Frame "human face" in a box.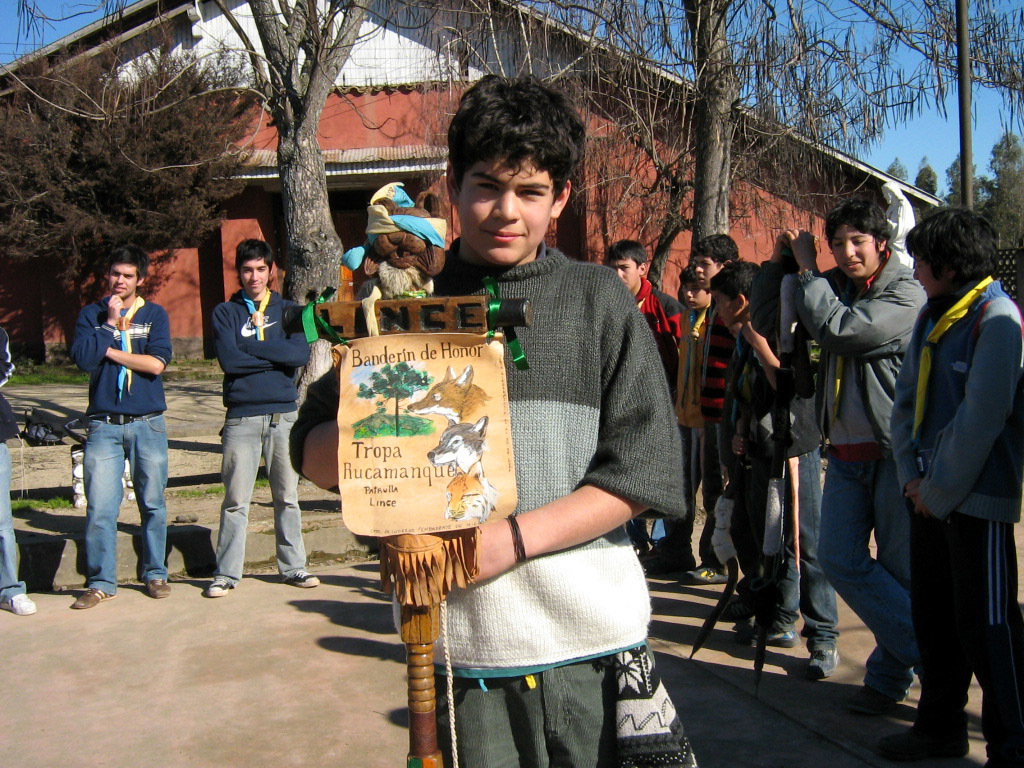
(x1=106, y1=263, x2=139, y2=299).
